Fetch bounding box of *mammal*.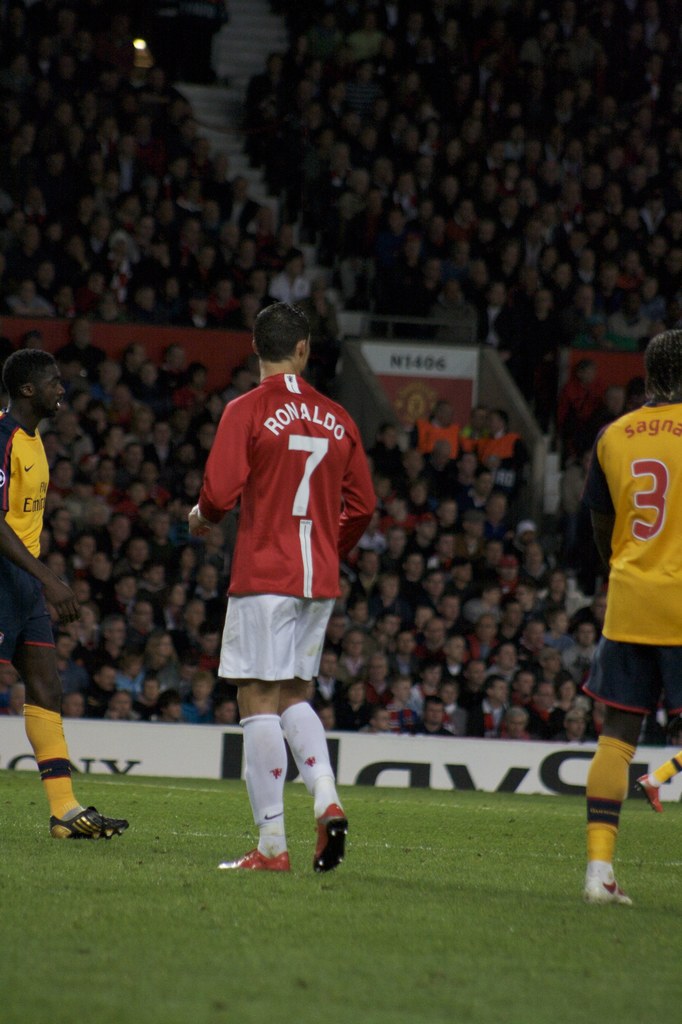
Bbox: select_region(573, 328, 681, 907).
